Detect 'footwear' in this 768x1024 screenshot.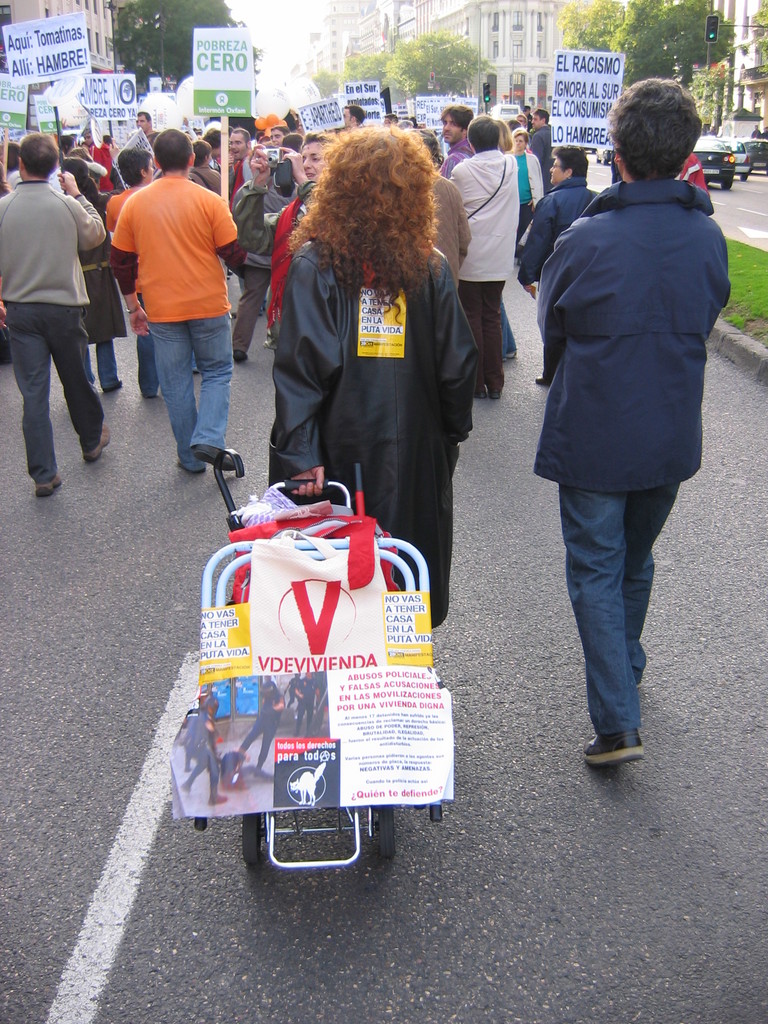
Detection: <bbox>576, 710, 666, 784</bbox>.
